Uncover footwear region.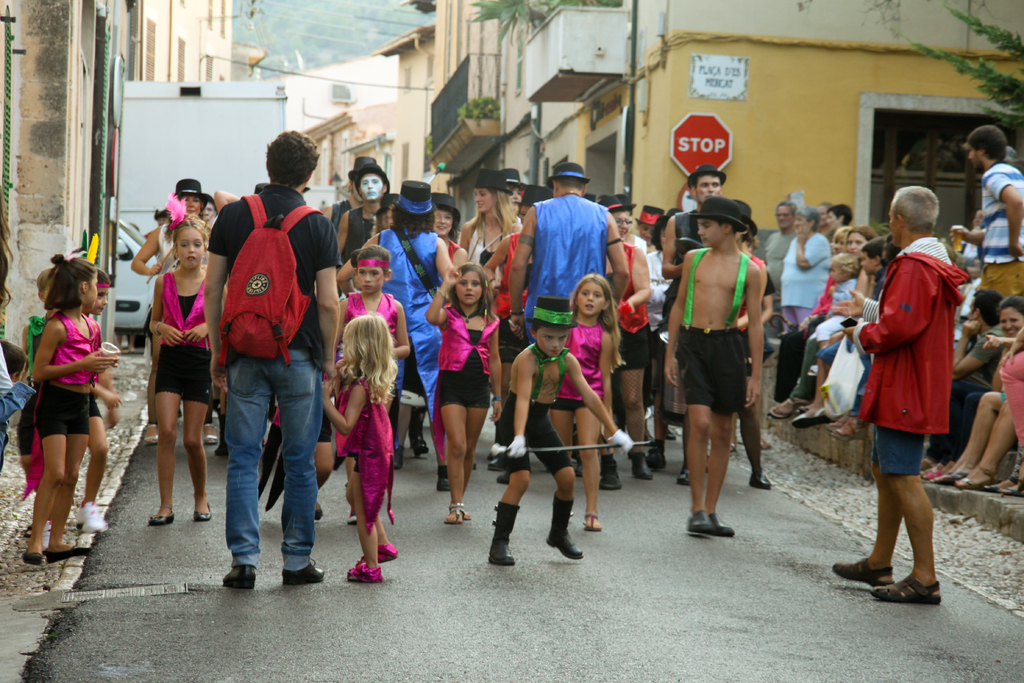
Uncovered: <box>483,499,521,565</box>.
